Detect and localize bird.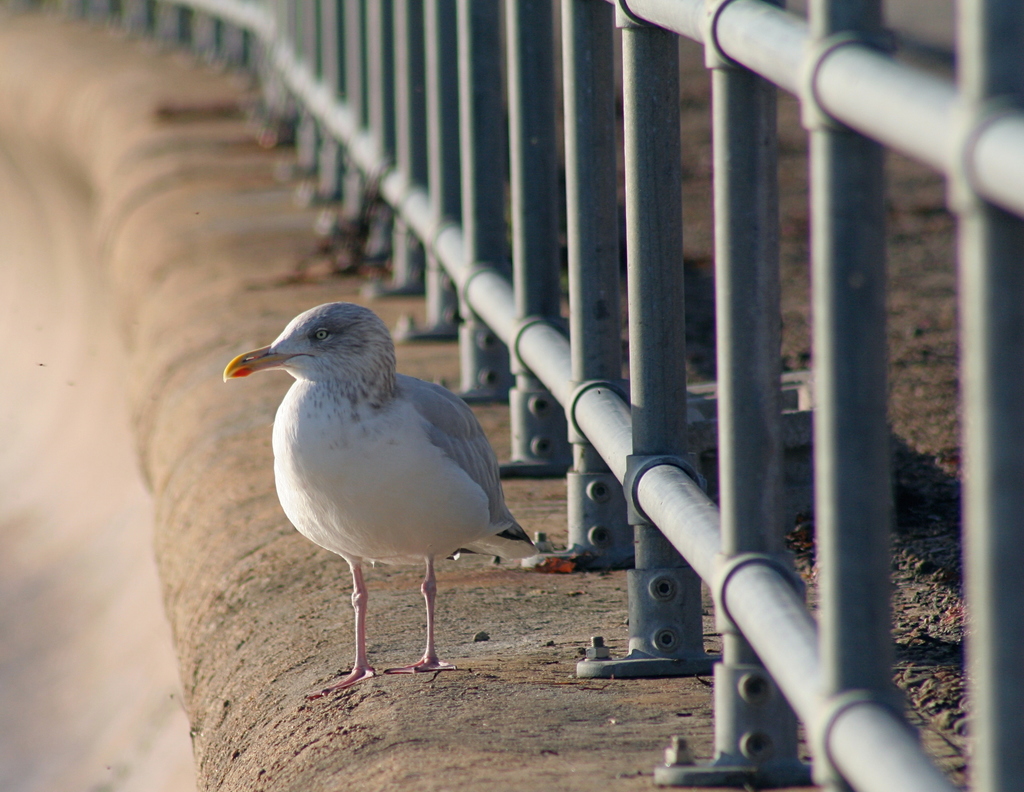
Localized at rect(218, 295, 551, 679).
